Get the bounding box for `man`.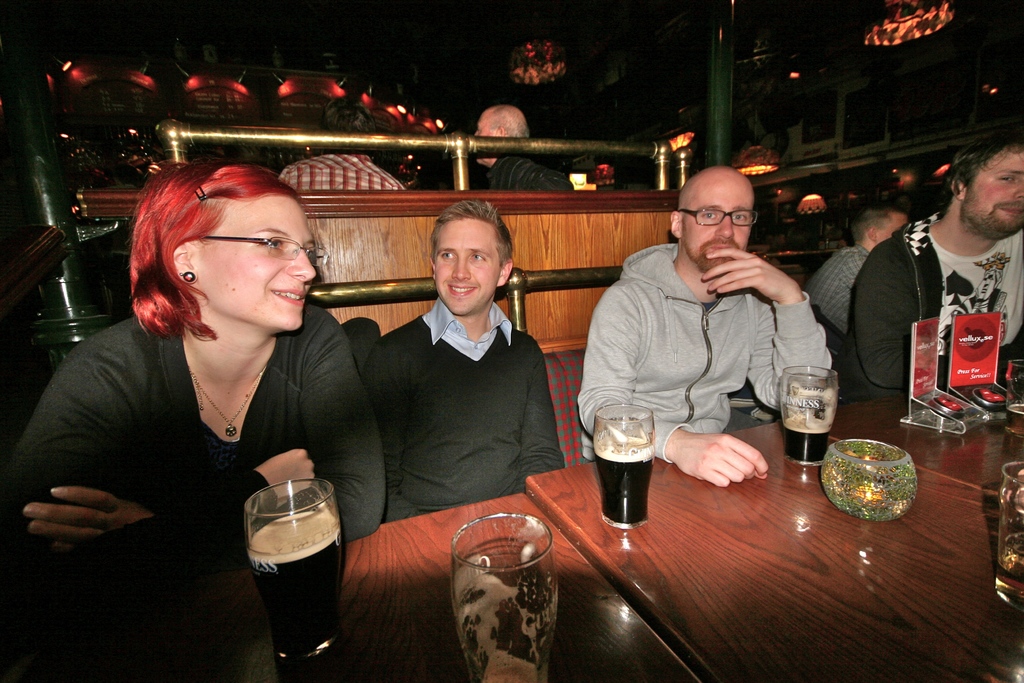
x1=586 y1=165 x2=848 y2=497.
